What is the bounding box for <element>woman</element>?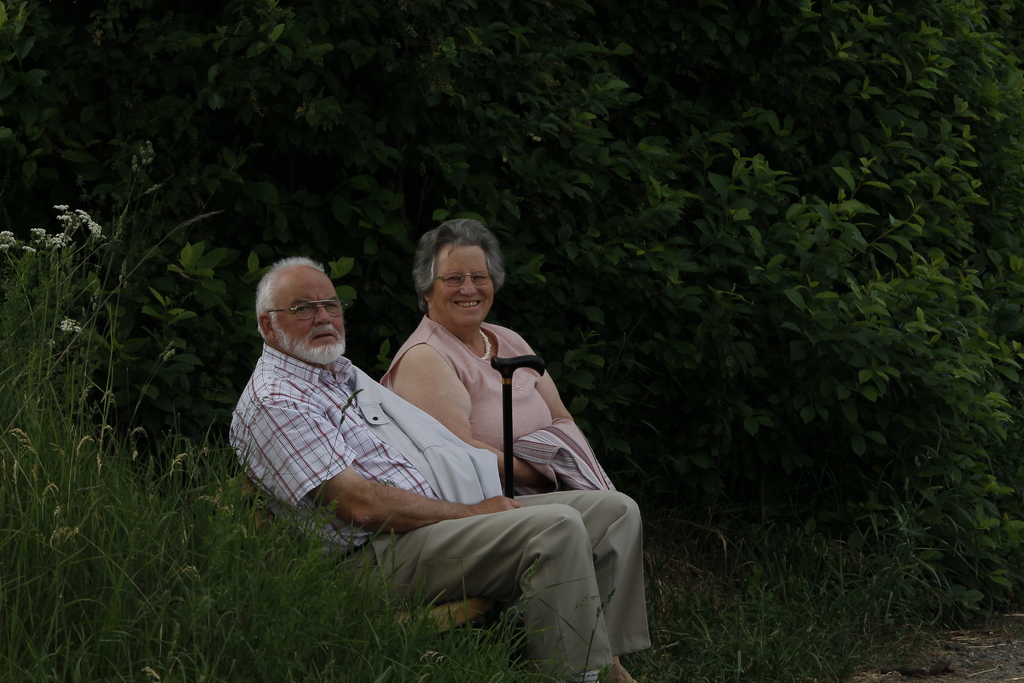
378,216,617,493.
